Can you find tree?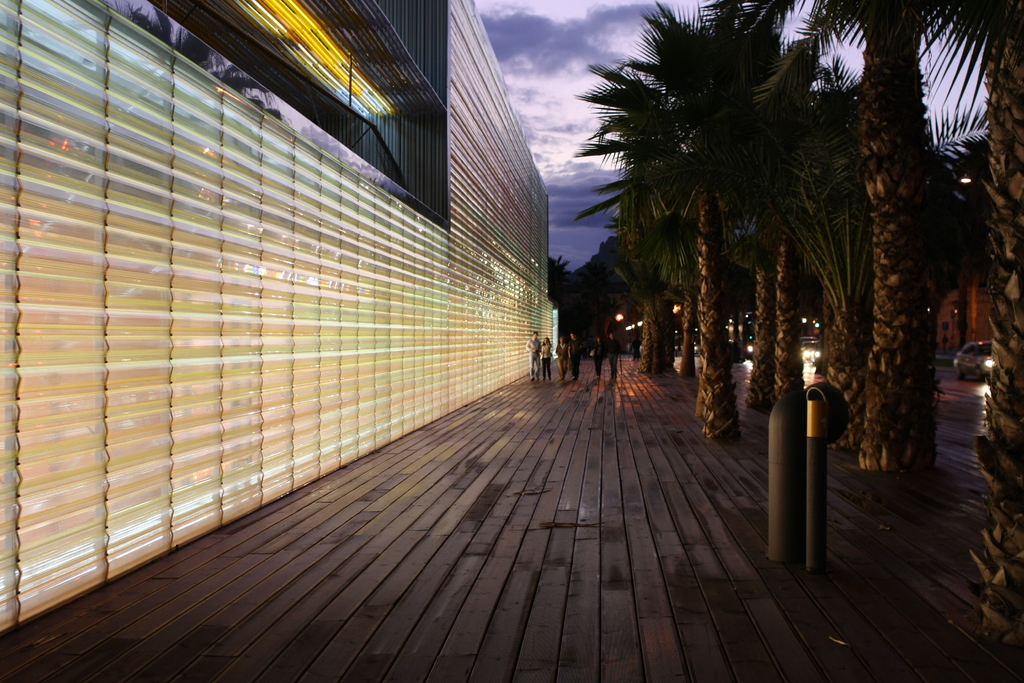
Yes, bounding box: box(902, 0, 1023, 660).
